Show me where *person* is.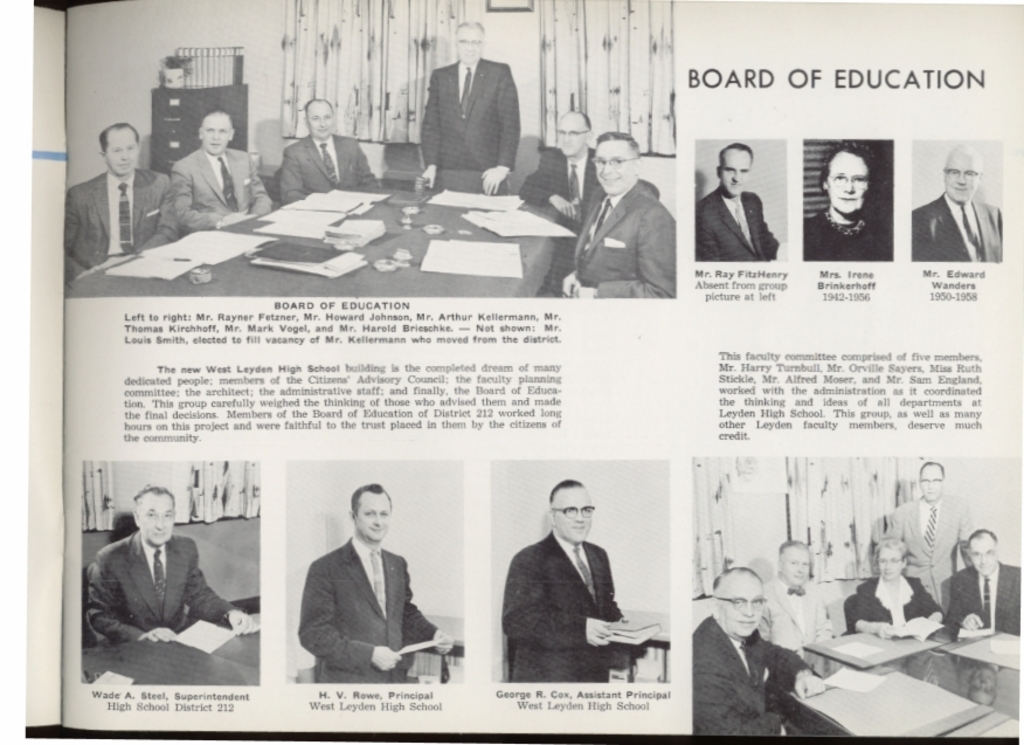
*person* is at <region>913, 146, 1004, 258</region>.
